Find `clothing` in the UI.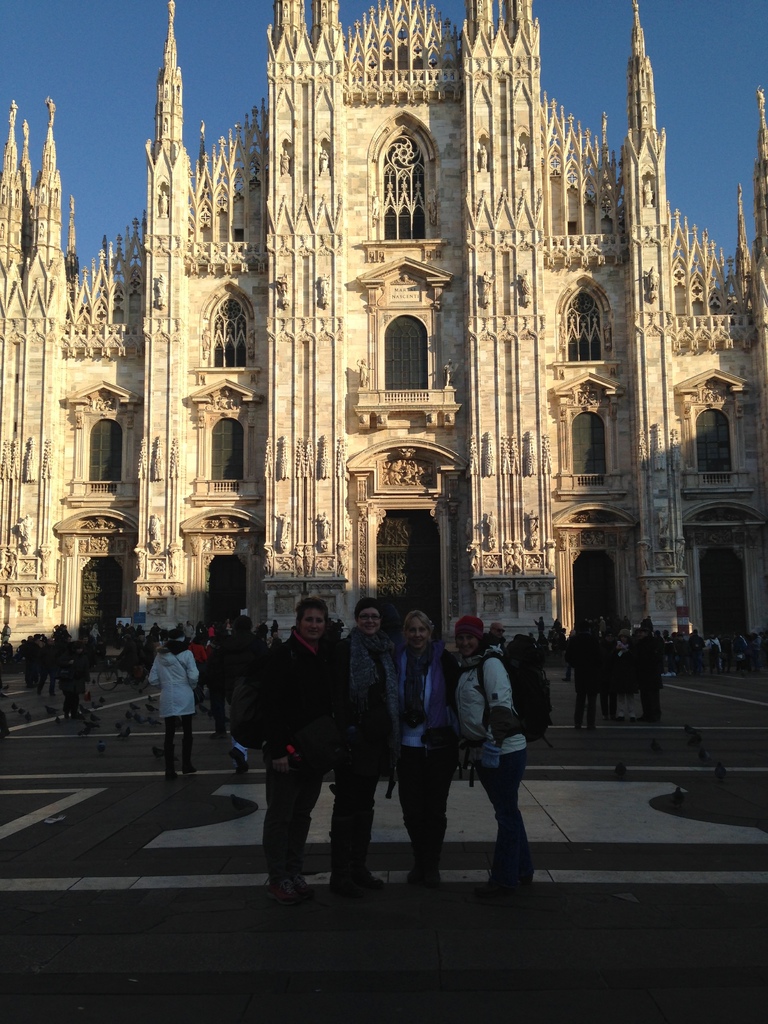
UI element at <box>458,652,520,872</box>.
